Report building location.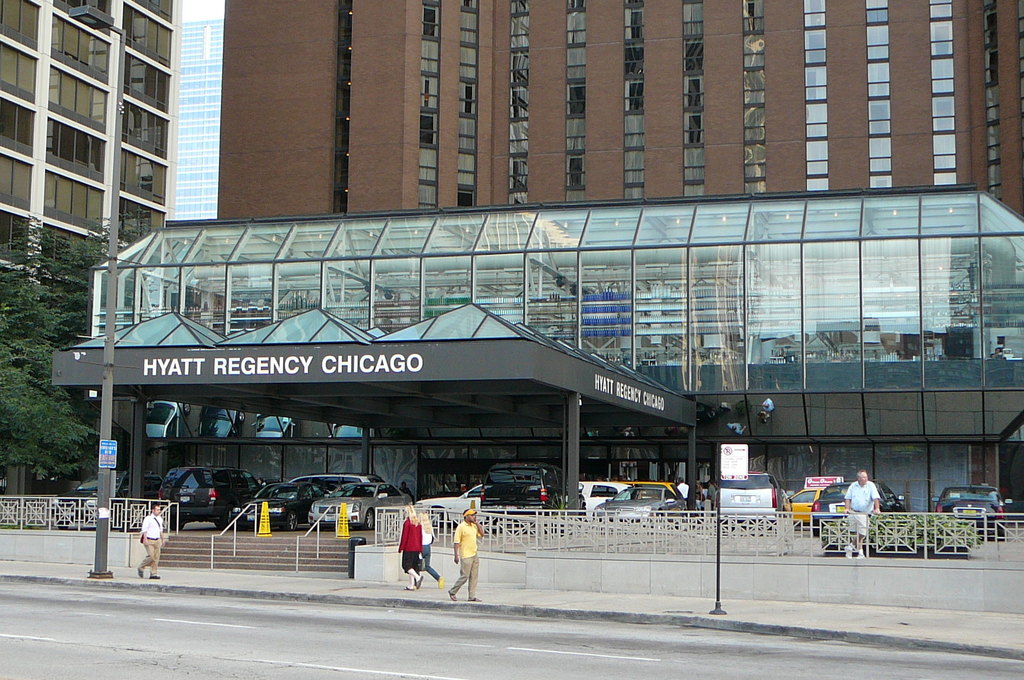
Report: 158,0,1023,226.
